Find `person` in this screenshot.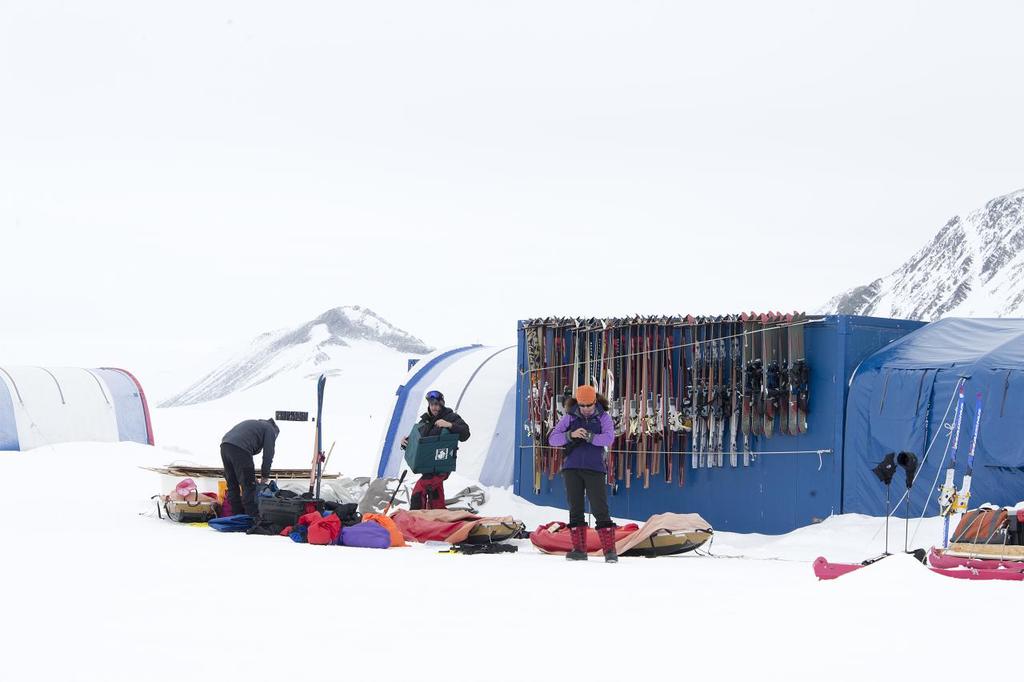
The bounding box for `person` is Rect(551, 388, 614, 561).
